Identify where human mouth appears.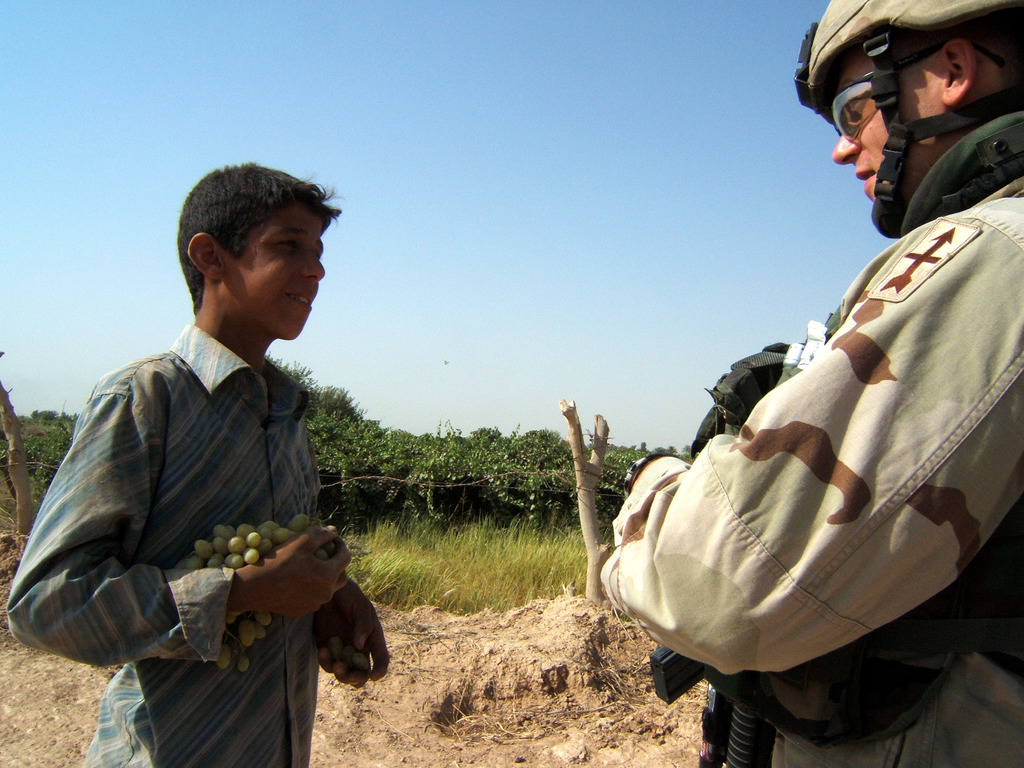
Appears at (852, 168, 874, 198).
